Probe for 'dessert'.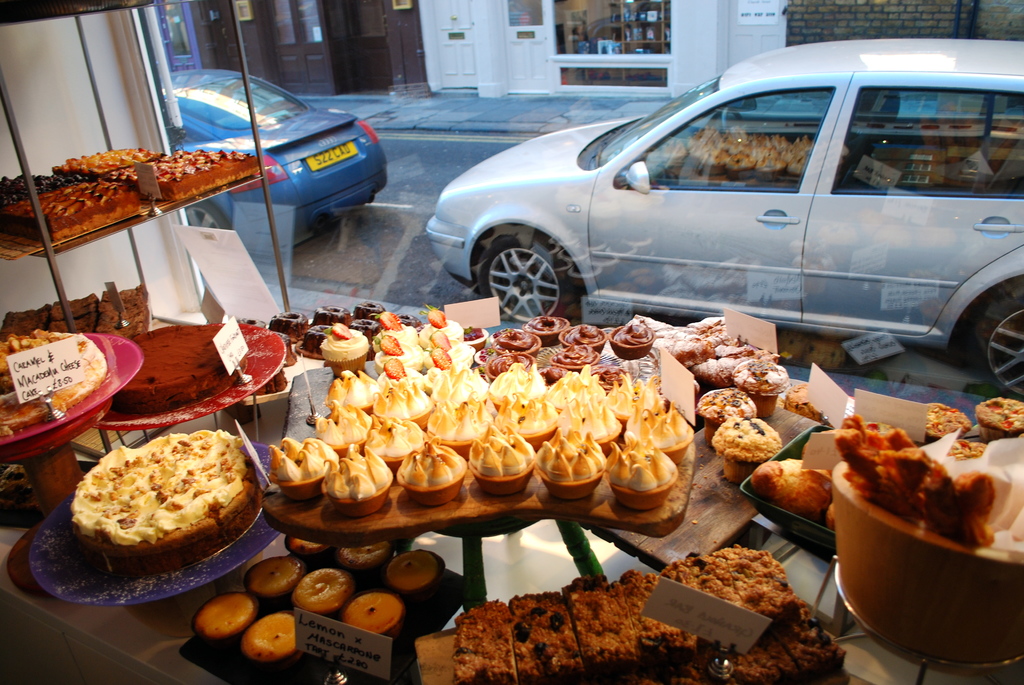
Probe result: left=294, top=567, right=353, bottom=611.
